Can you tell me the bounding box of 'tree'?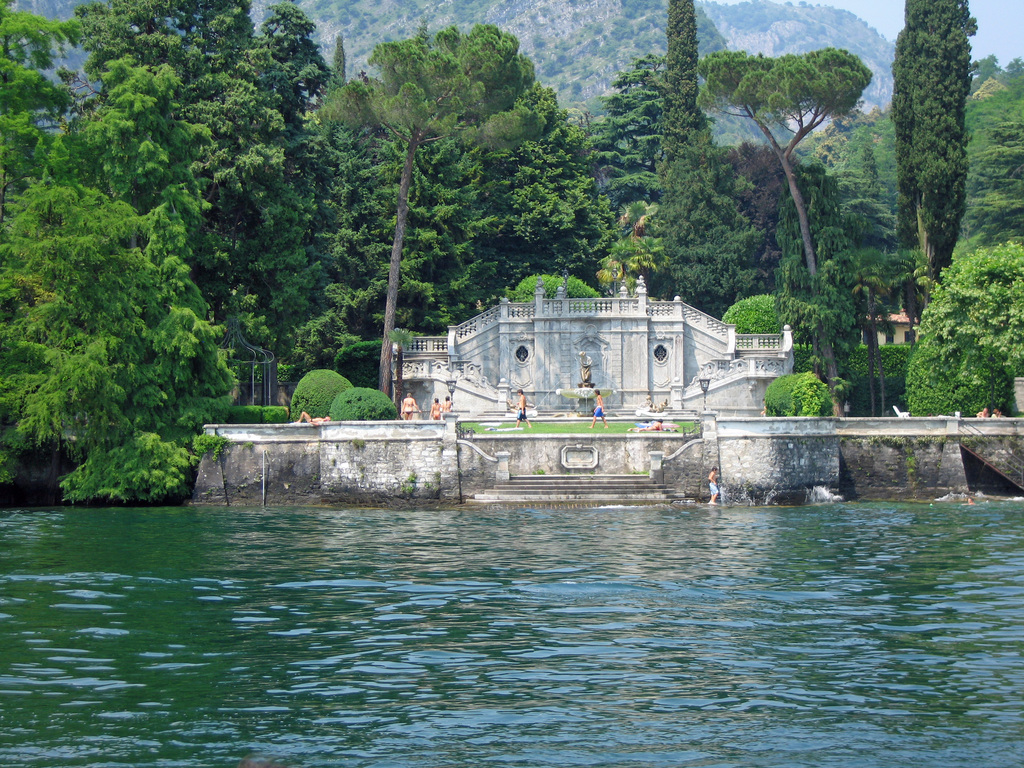
bbox(771, 164, 858, 401).
